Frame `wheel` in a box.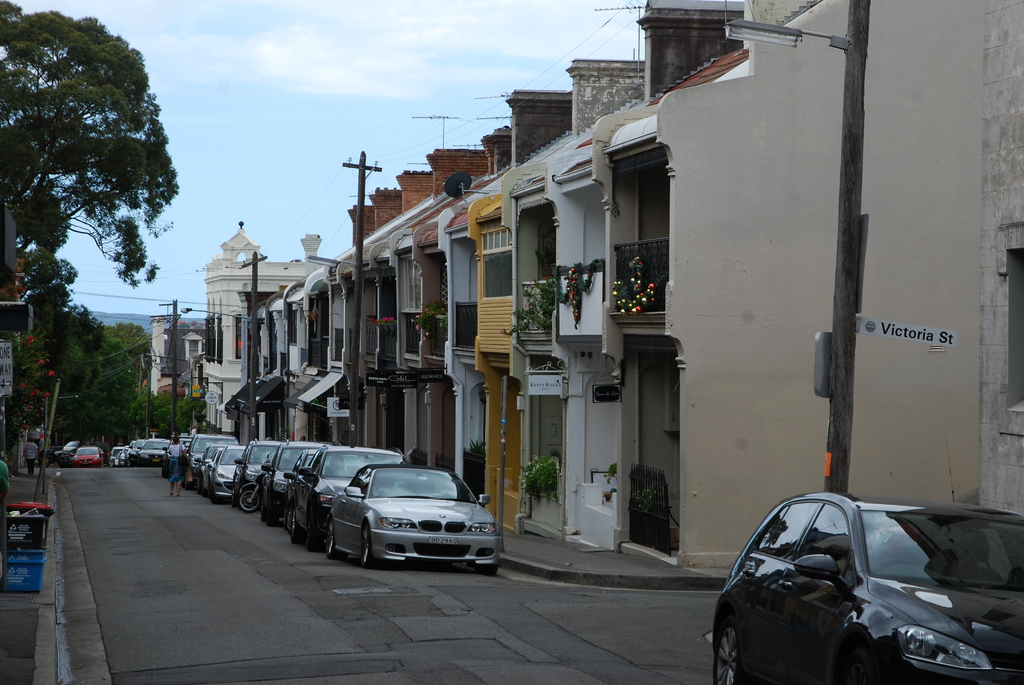
region(356, 522, 380, 569).
